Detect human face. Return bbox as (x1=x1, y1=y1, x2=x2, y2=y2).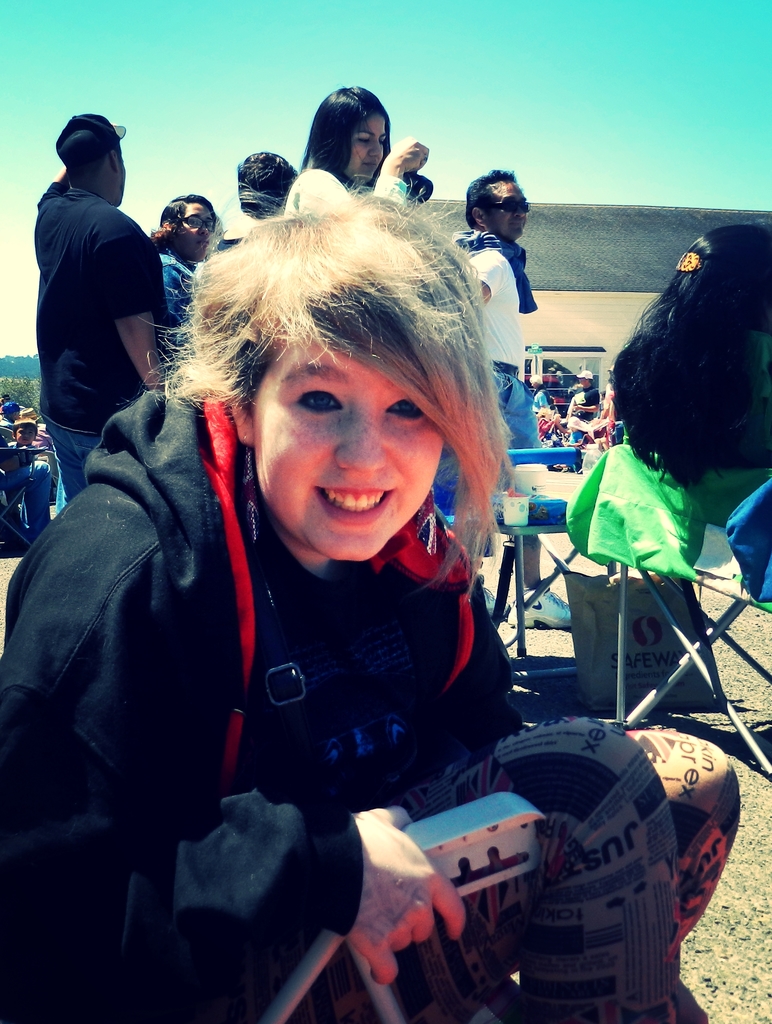
(x1=14, y1=426, x2=35, y2=444).
